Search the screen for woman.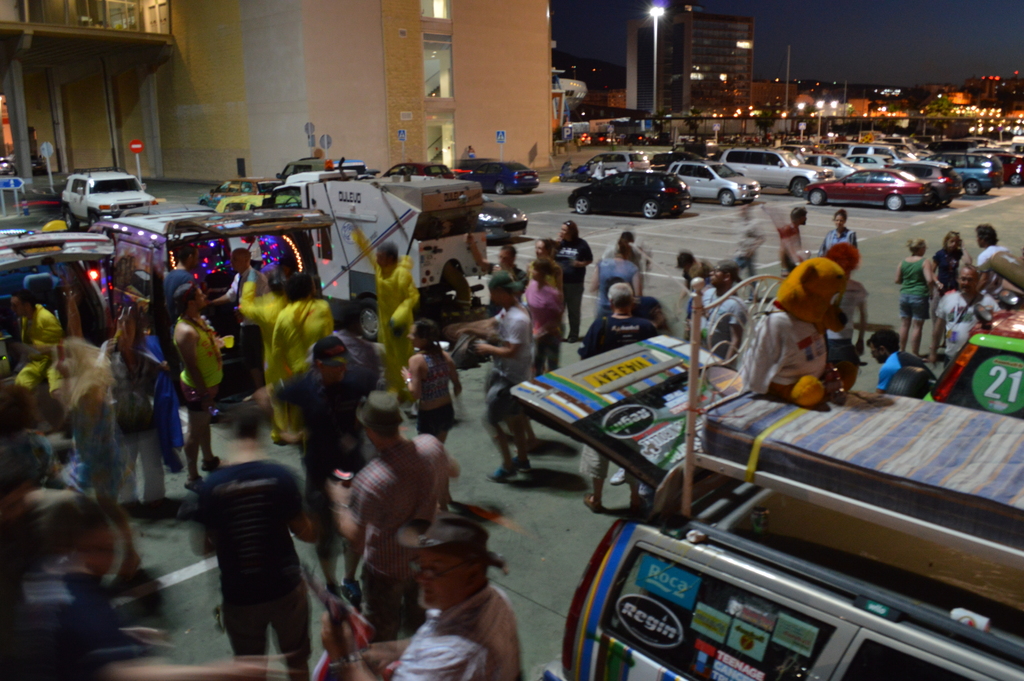
Found at 534, 240, 552, 261.
